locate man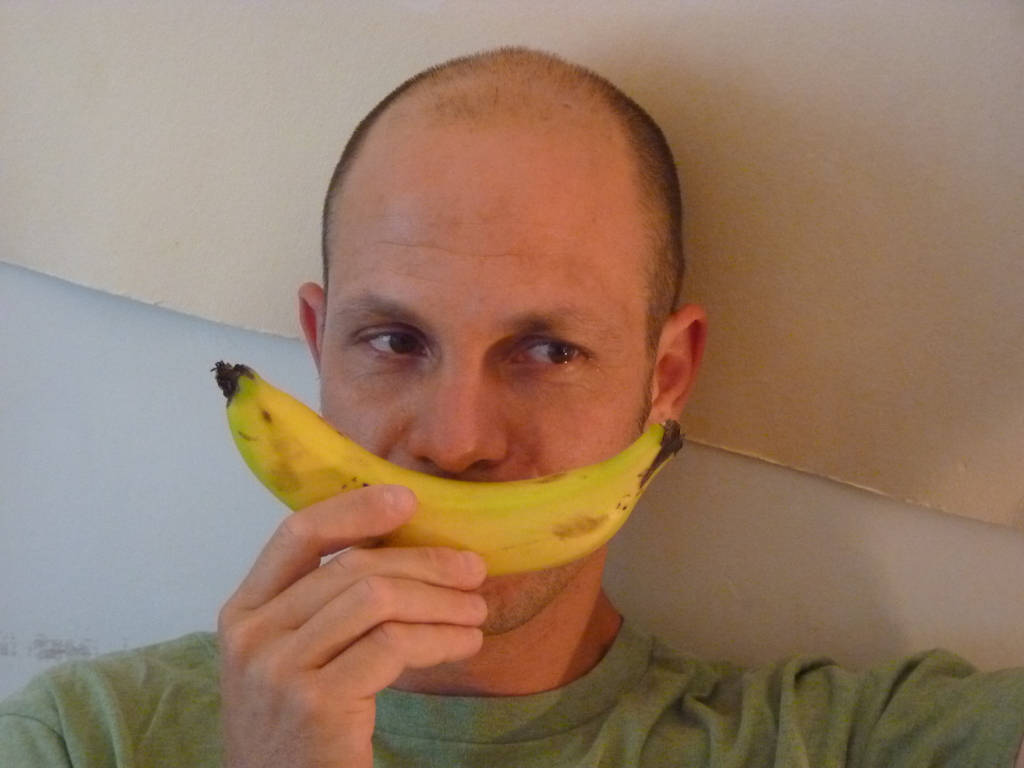
0 45 1023 767
